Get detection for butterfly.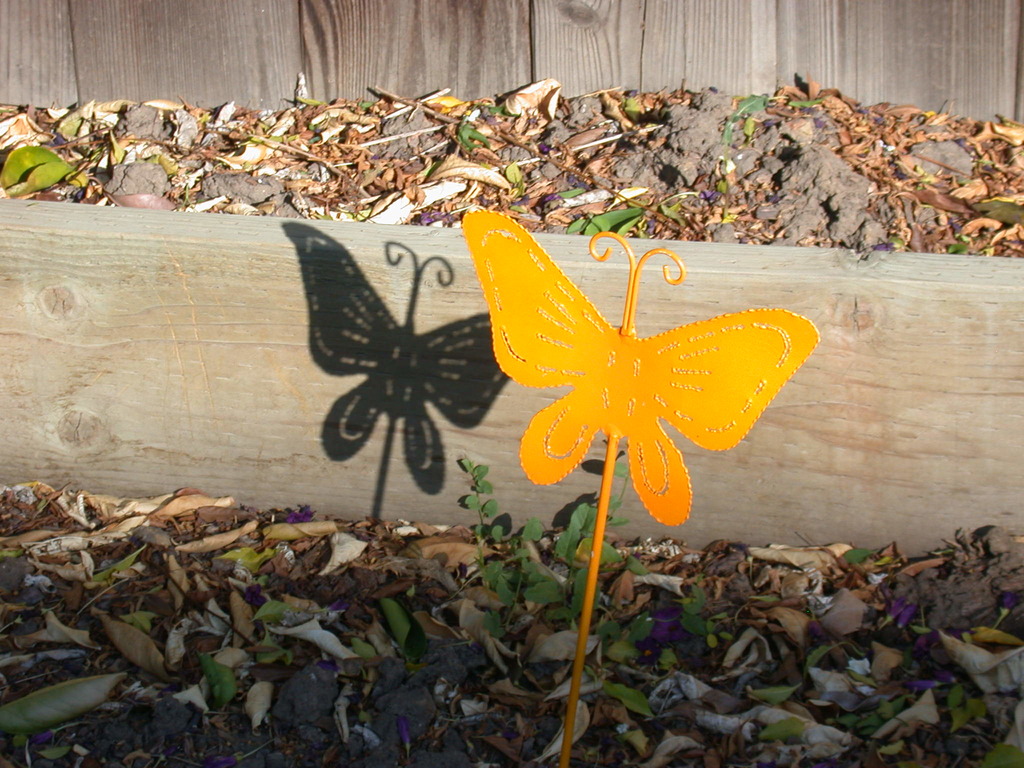
Detection: (450,212,794,527).
